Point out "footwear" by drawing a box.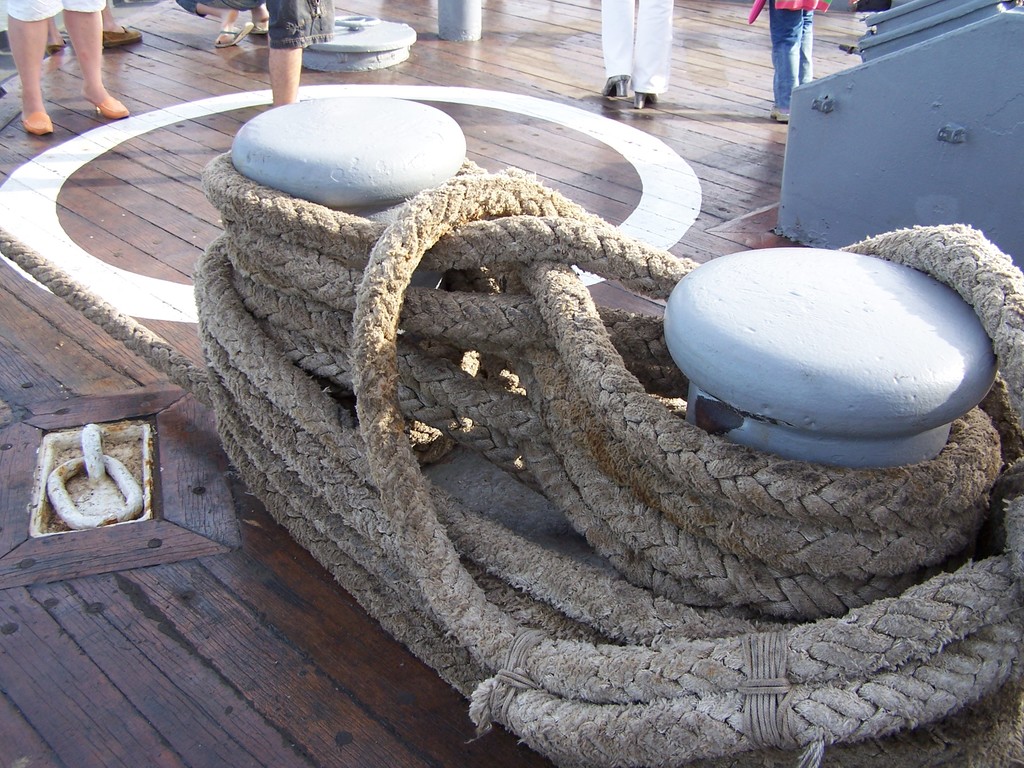
left=254, top=15, right=274, bottom=33.
